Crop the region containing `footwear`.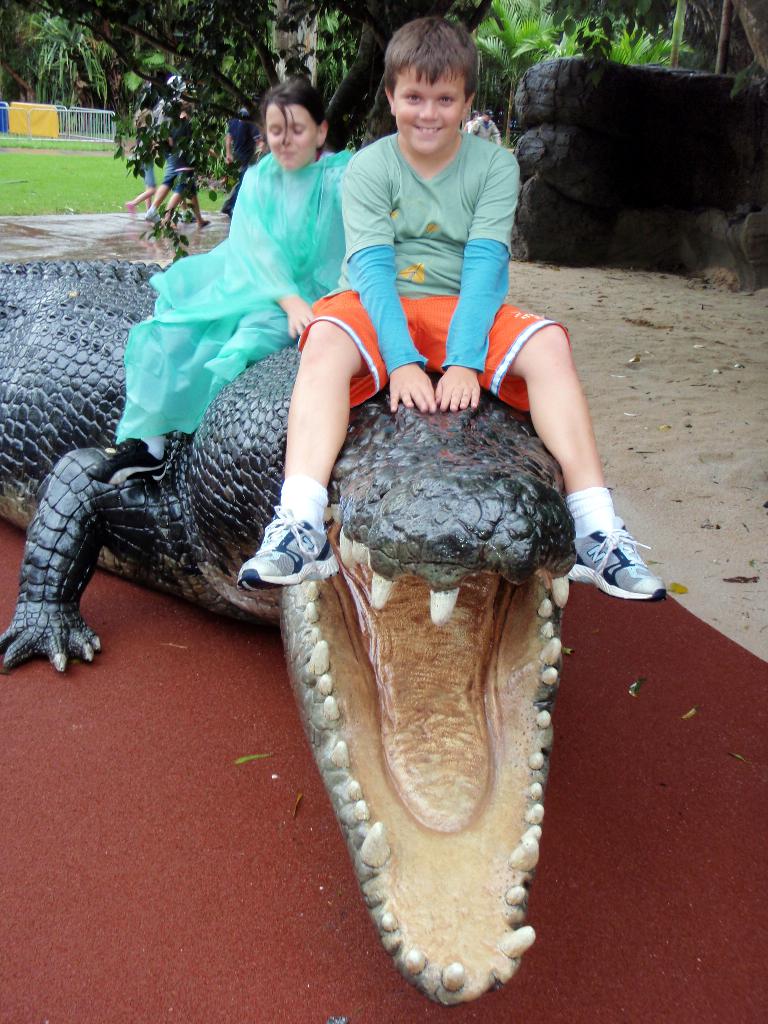
Crop region: pyautogui.locateOnScreen(569, 478, 680, 622).
